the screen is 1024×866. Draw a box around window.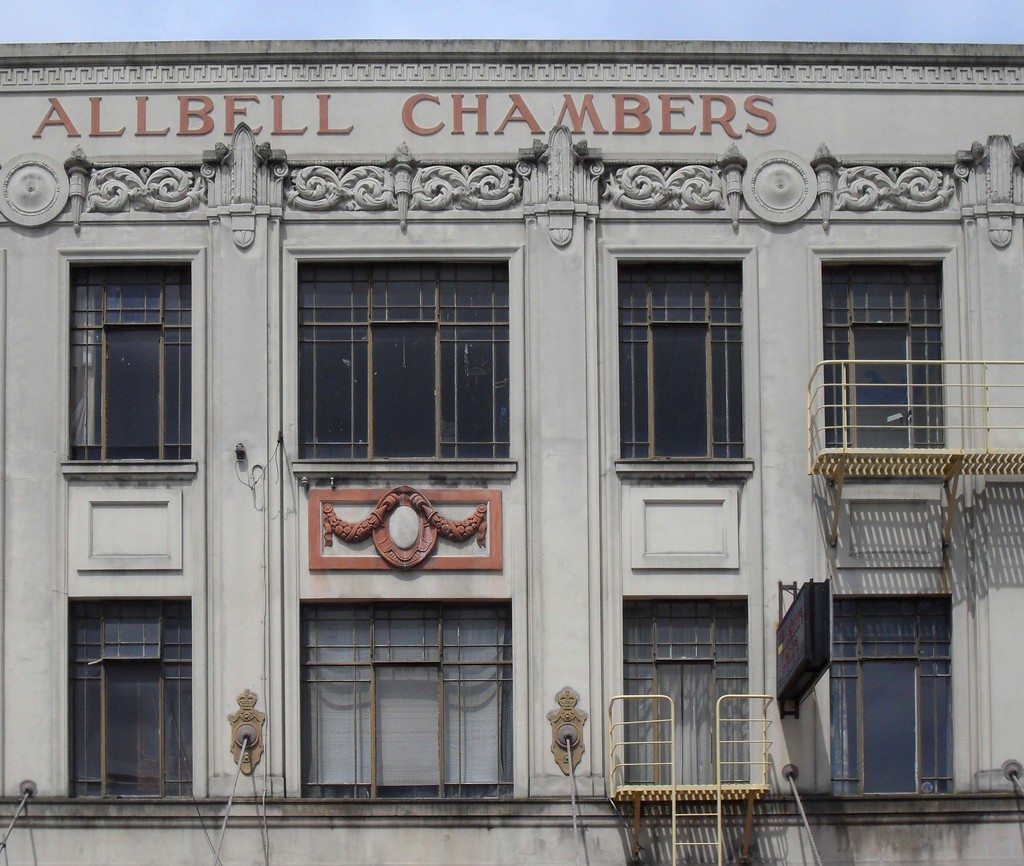
BBox(79, 248, 205, 491).
